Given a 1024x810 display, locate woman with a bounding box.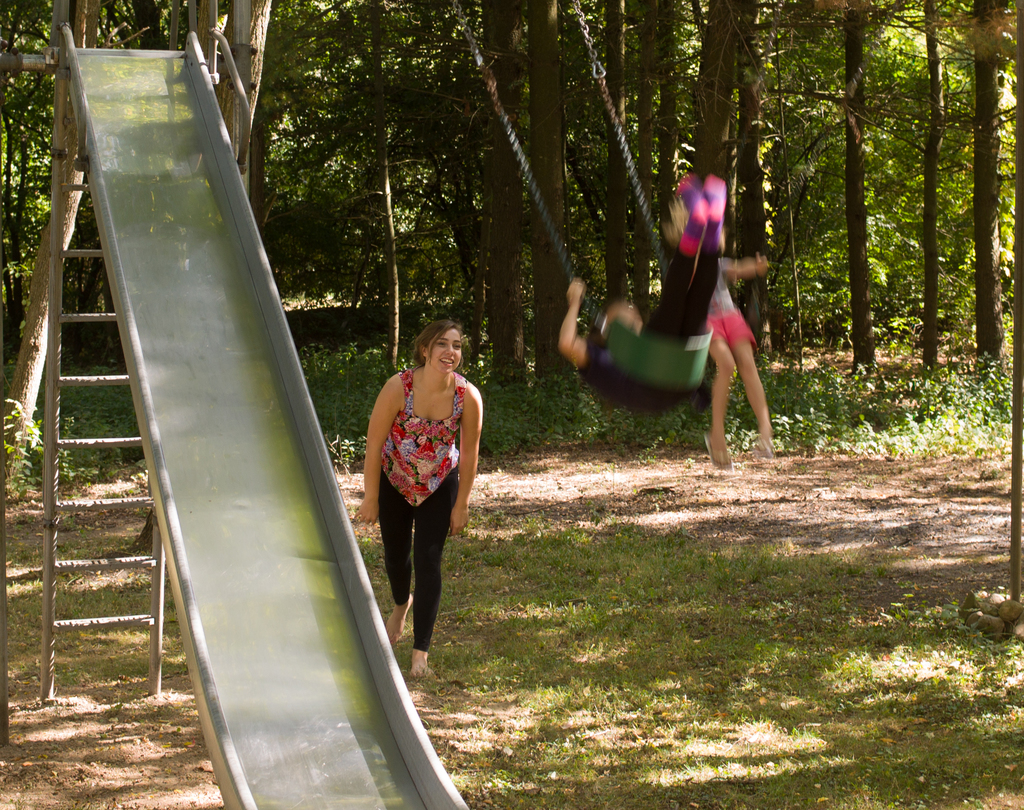
Located: 359 304 481 663.
